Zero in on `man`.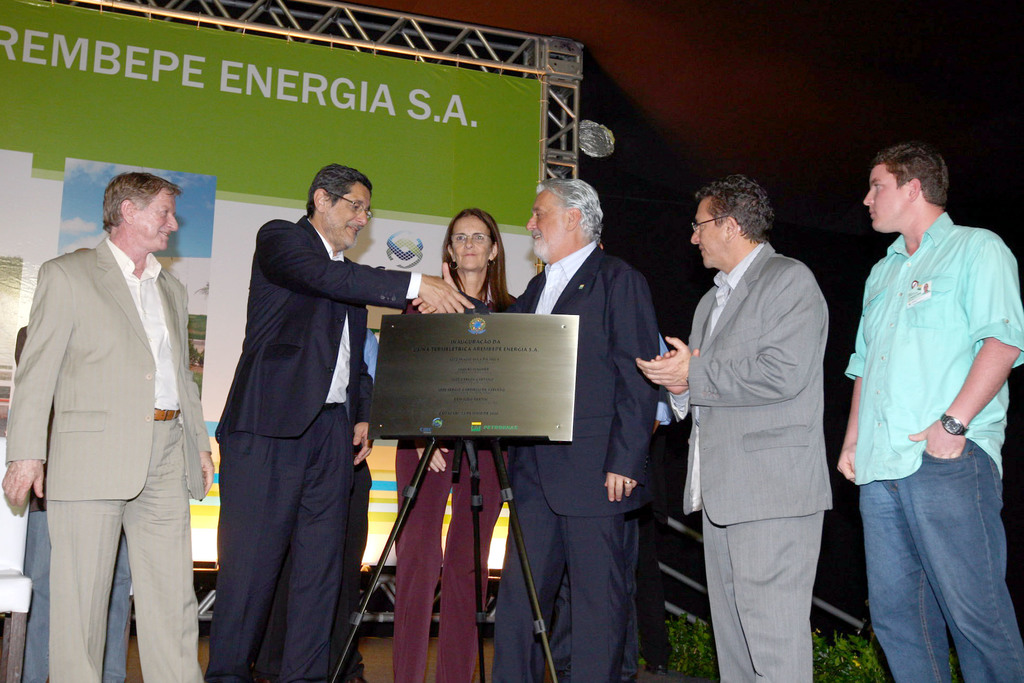
Zeroed in: bbox=[637, 173, 829, 682].
